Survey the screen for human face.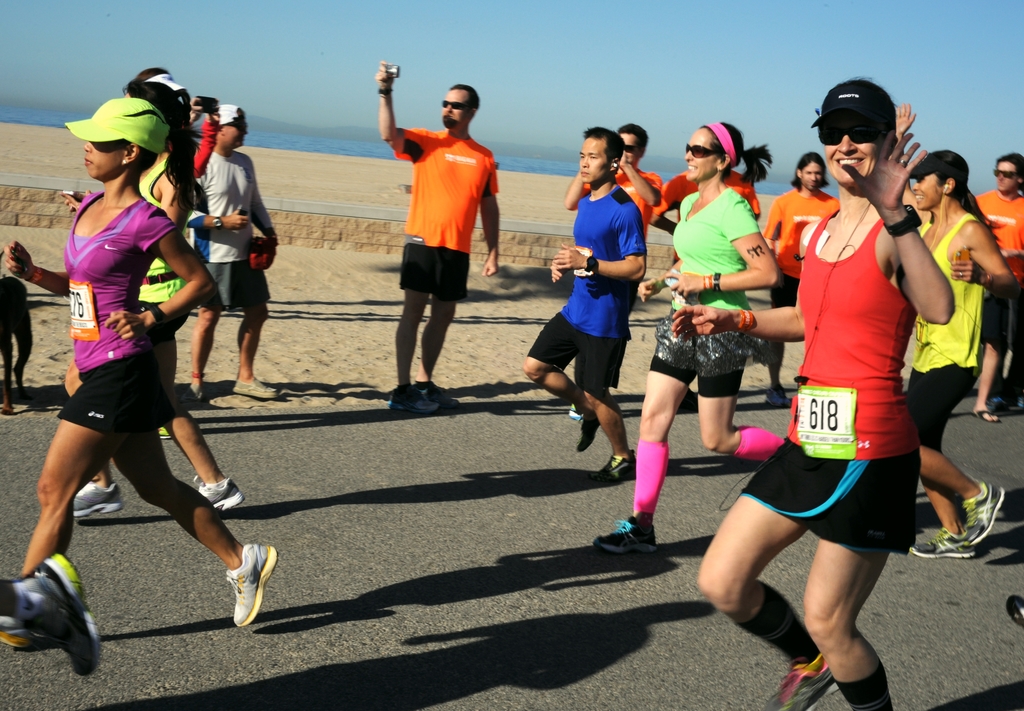
Survey found: (left=995, top=160, right=1022, bottom=190).
